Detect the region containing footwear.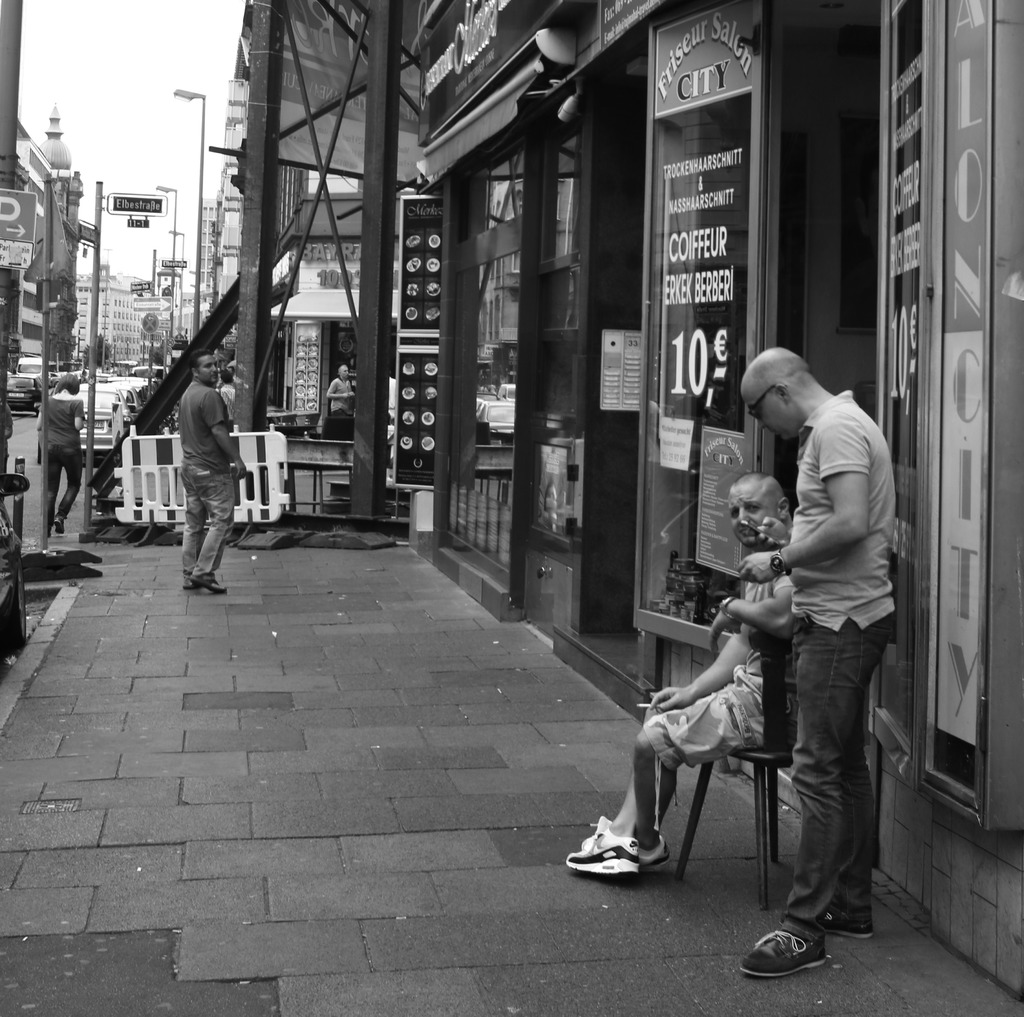
641 831 668 869.
